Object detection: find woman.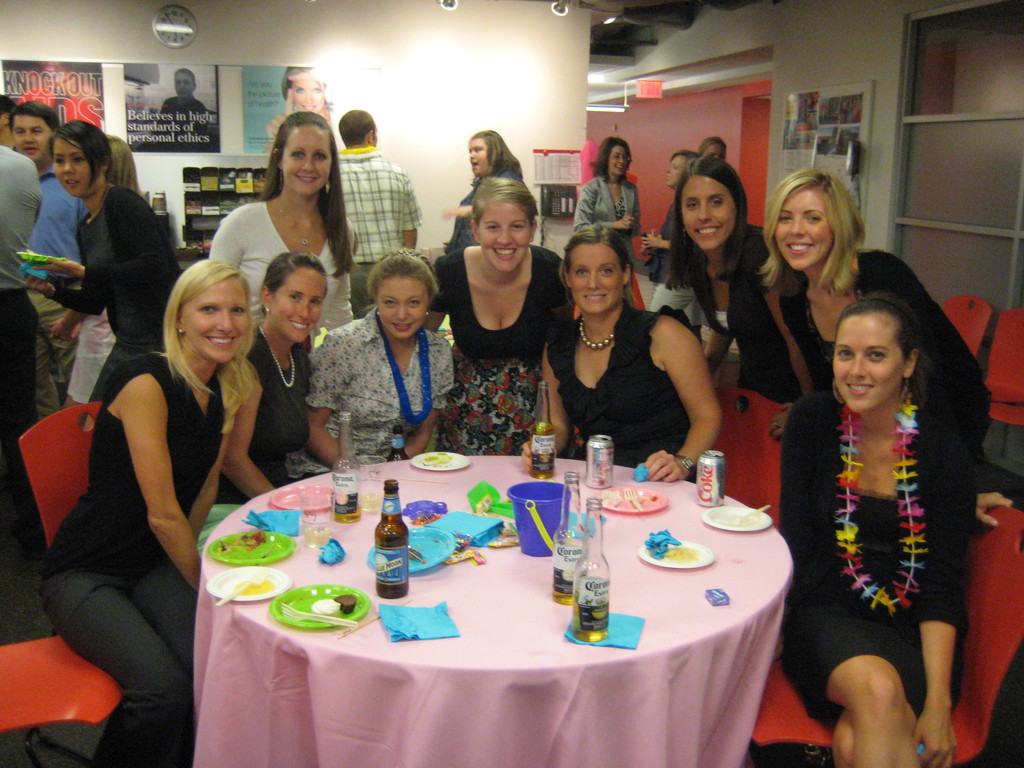
[758, 169, 1004, 463].
